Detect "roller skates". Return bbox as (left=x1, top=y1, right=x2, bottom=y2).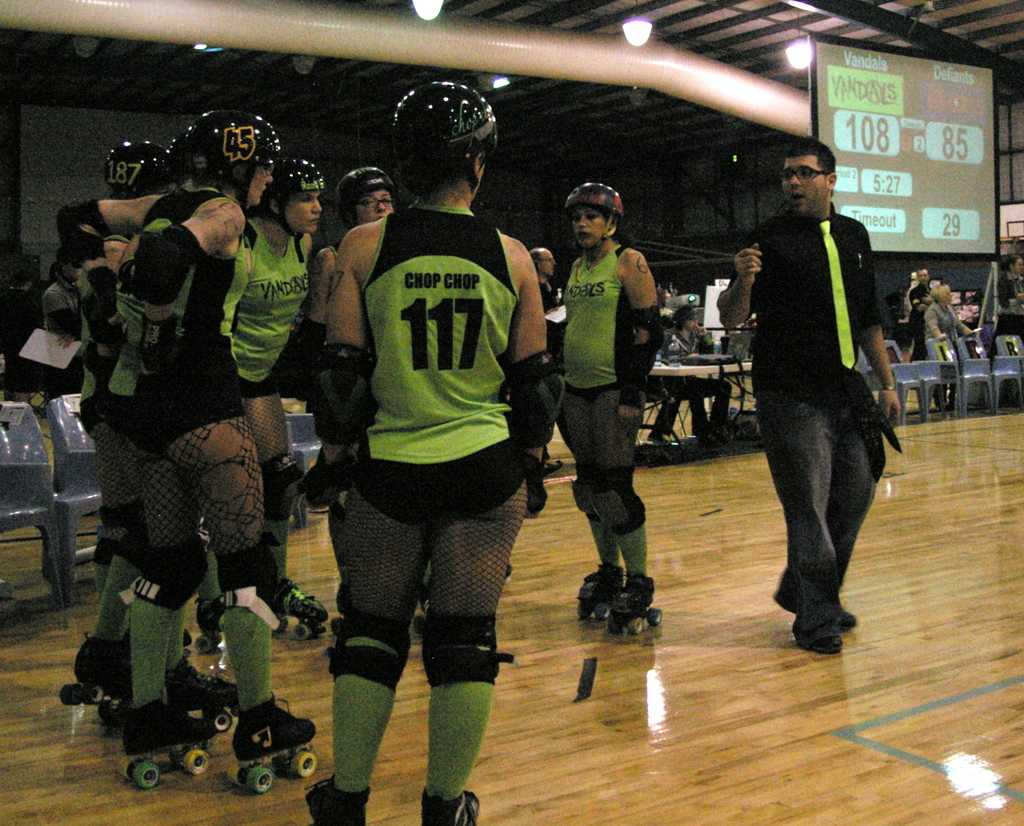
(left=304, top=780, right=369, bottom=825).
